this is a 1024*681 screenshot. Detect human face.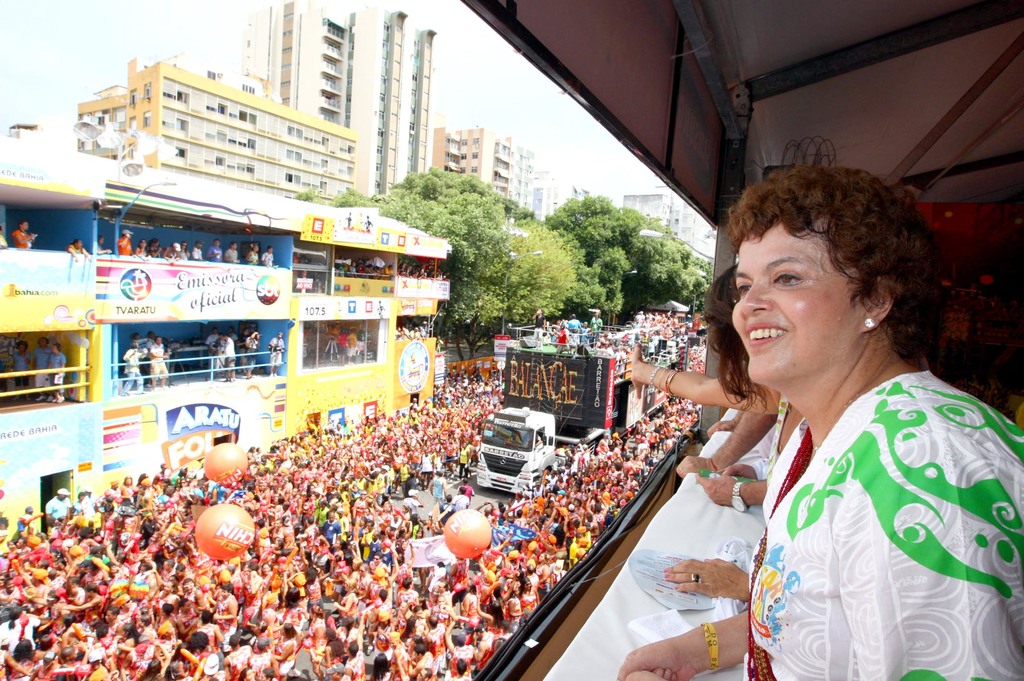
{"left": 735, "top": 220, "right": 860, "bottom": 383}.
